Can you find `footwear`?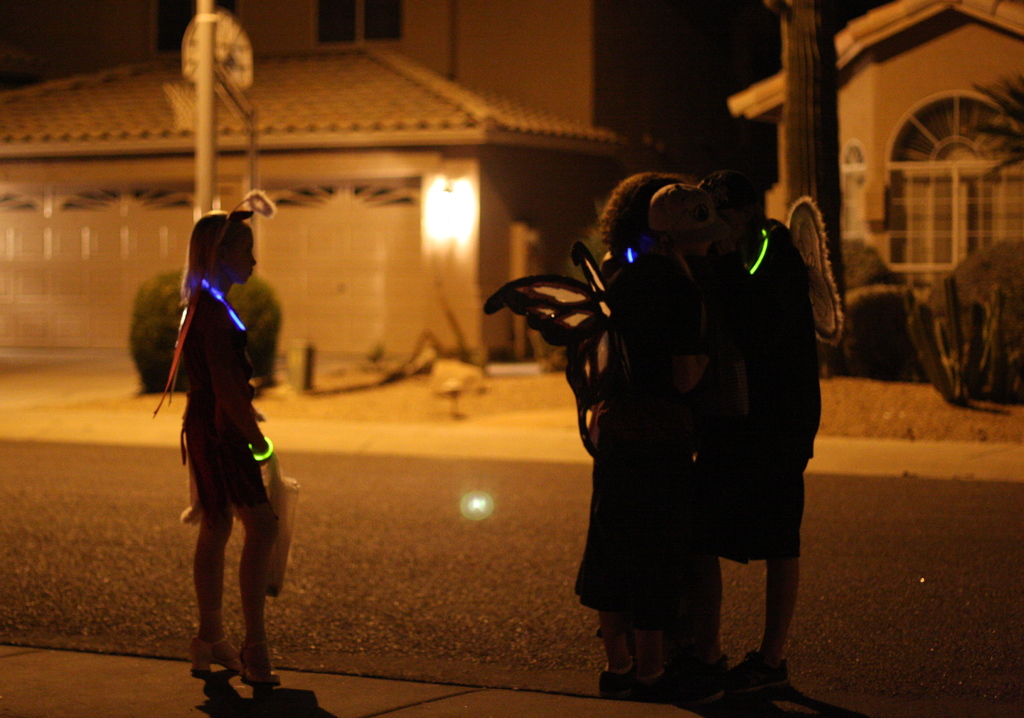
Yes, bounding box: select_region(237, 637, 281, 685).
